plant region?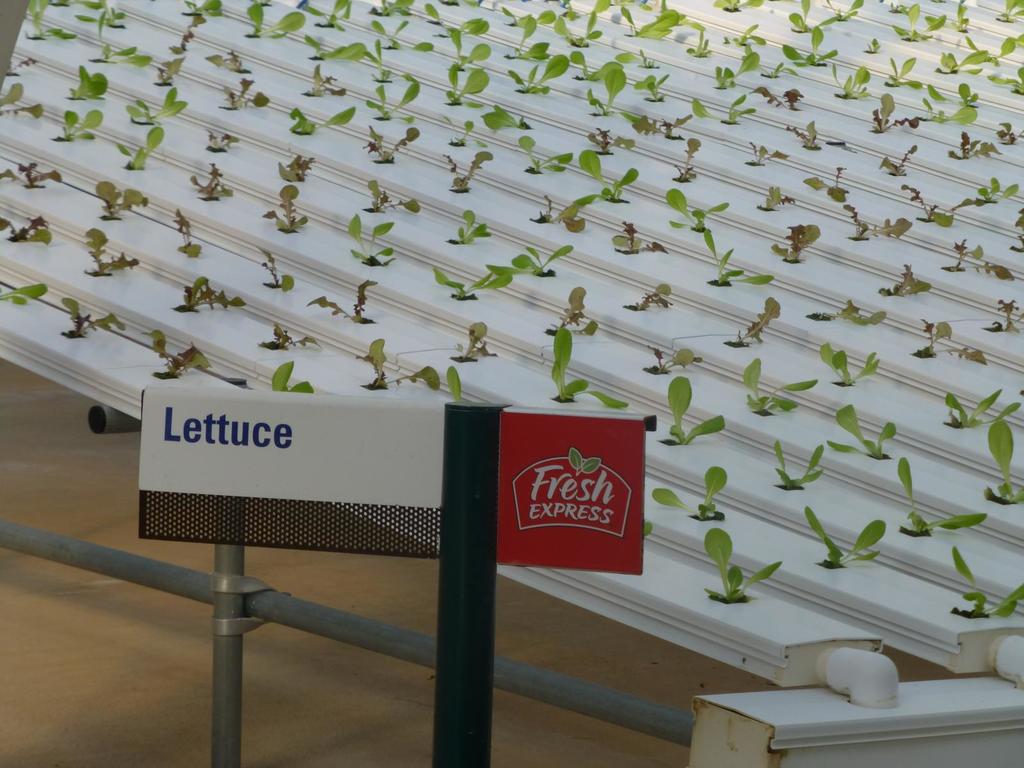
select_region(614, 220, 666, 254)
